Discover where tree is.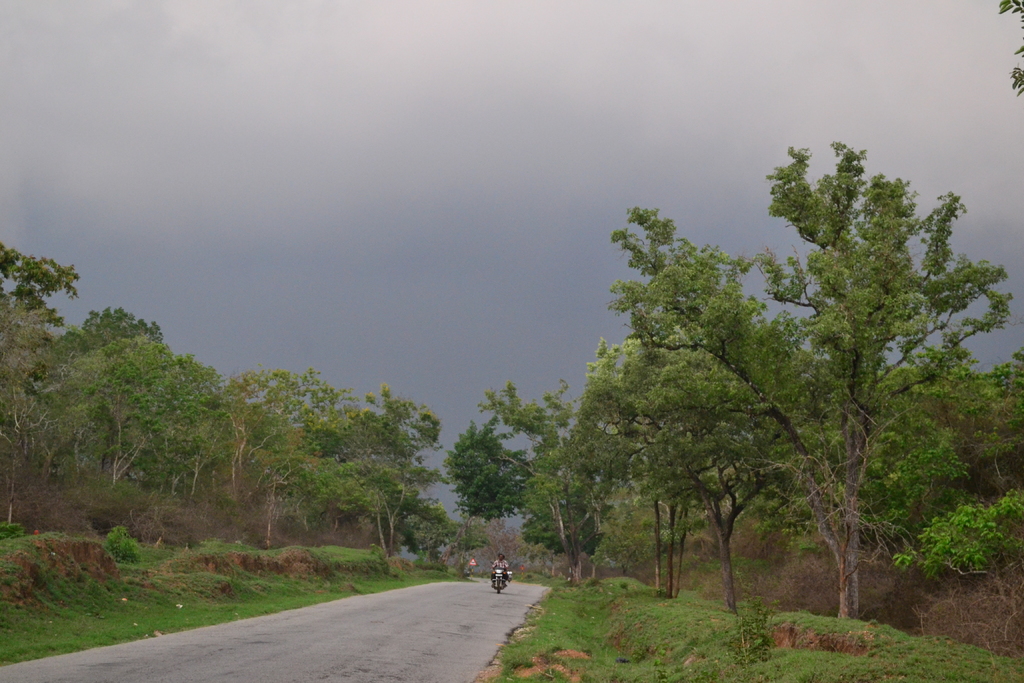
Discovered at region(275, 454, 418, 589).
